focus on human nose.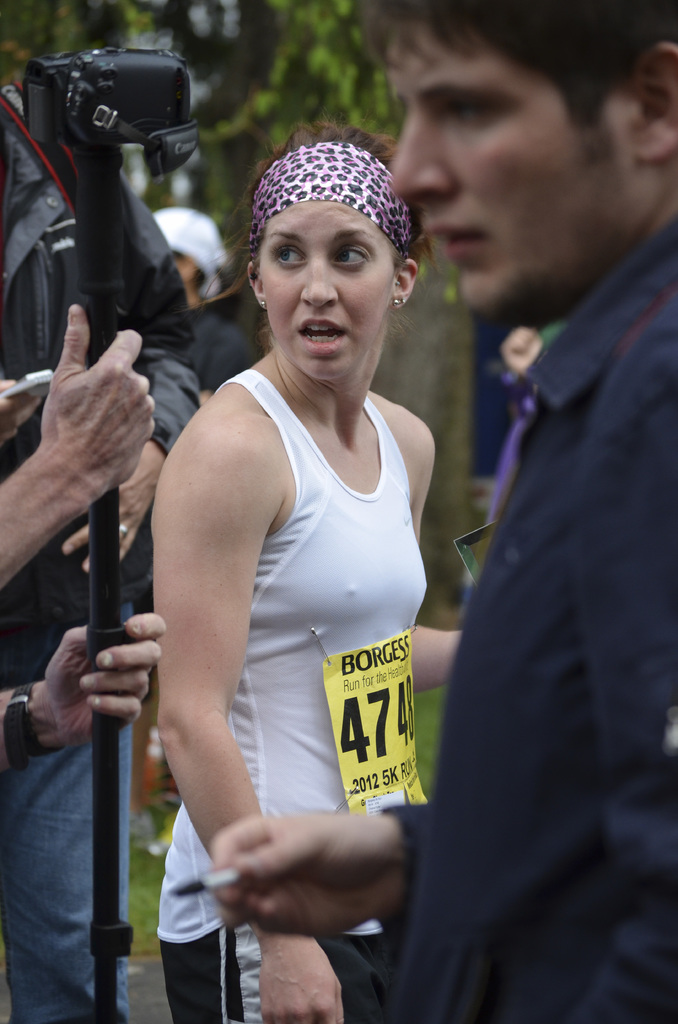
Focused at x1=383, y1=113, x2=454, y2=204.
